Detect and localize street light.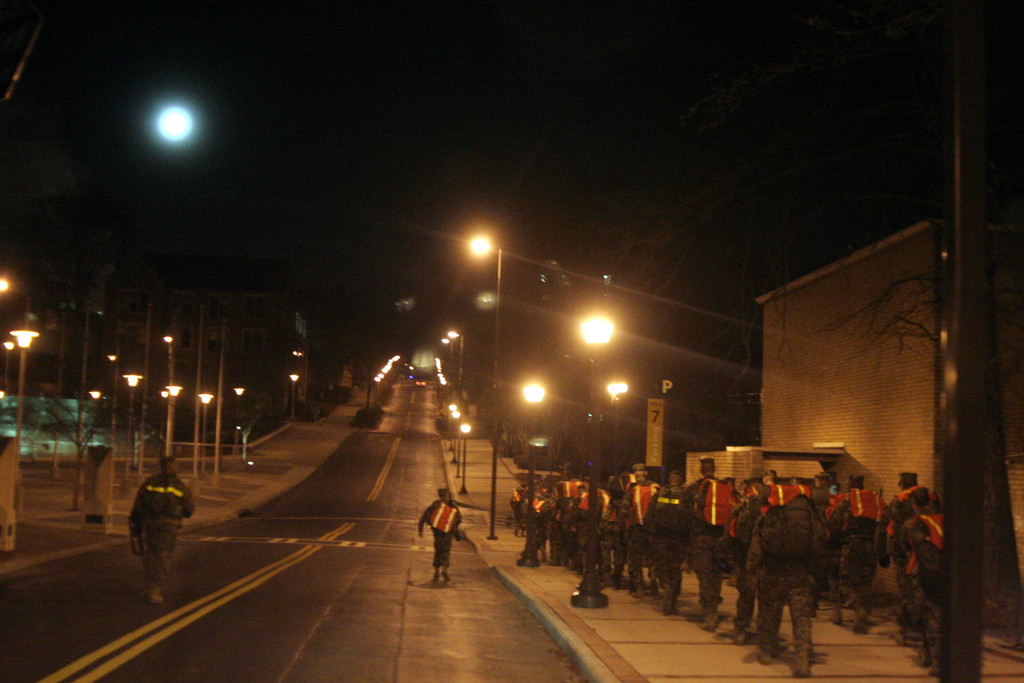
Localized at box=[8, 327, 44, 438].
